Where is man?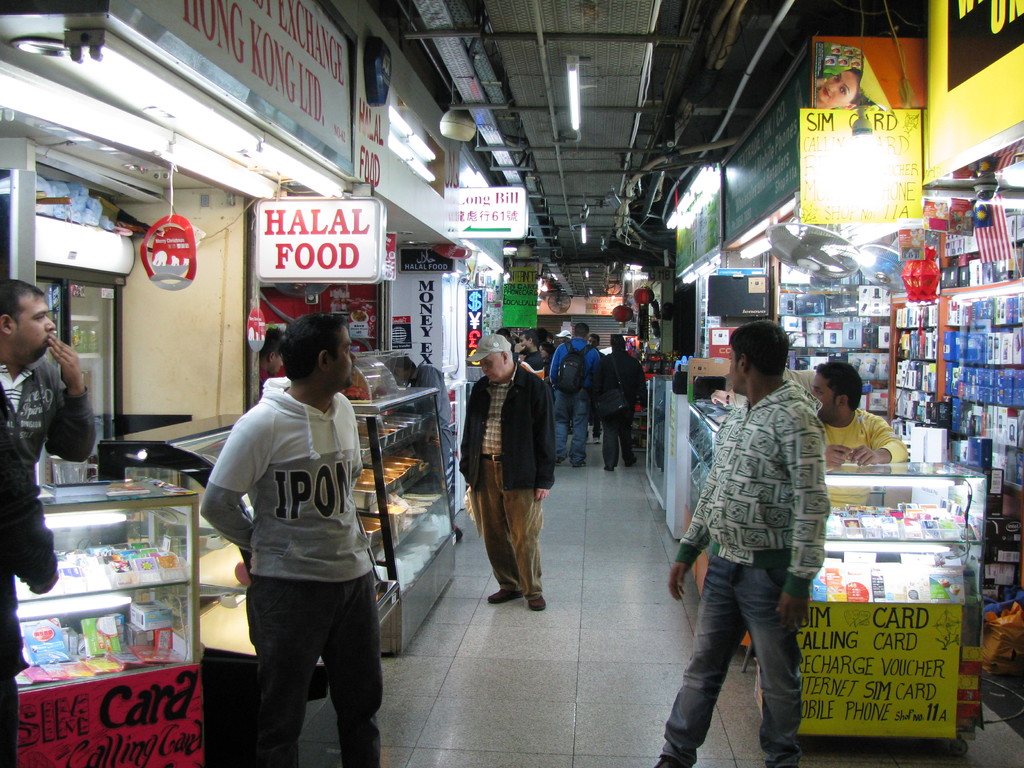
<region>194, 281, 388, 762</region>.
